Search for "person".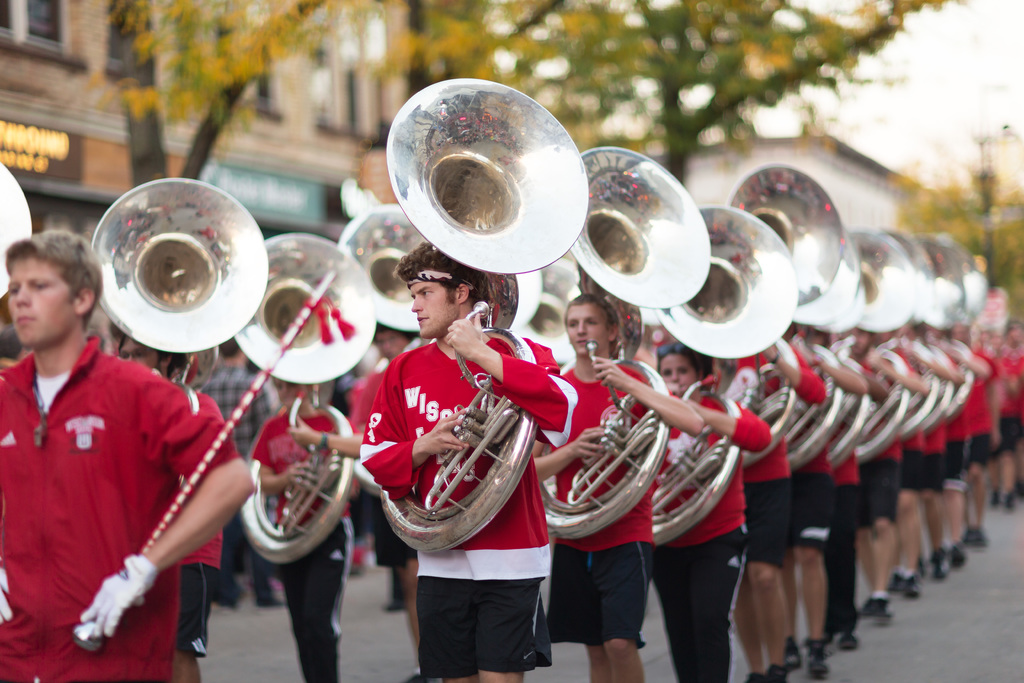
Found at BBox(250, 379, 364, 682).
